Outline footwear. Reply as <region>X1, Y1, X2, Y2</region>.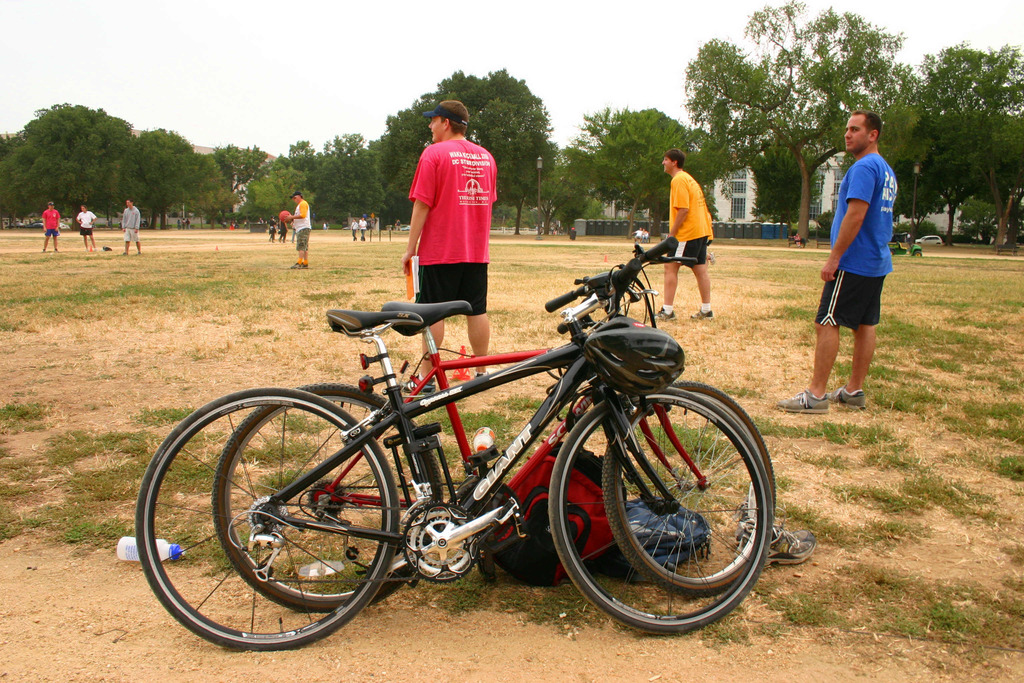
<region>307, 256, 312, 270</region>.
